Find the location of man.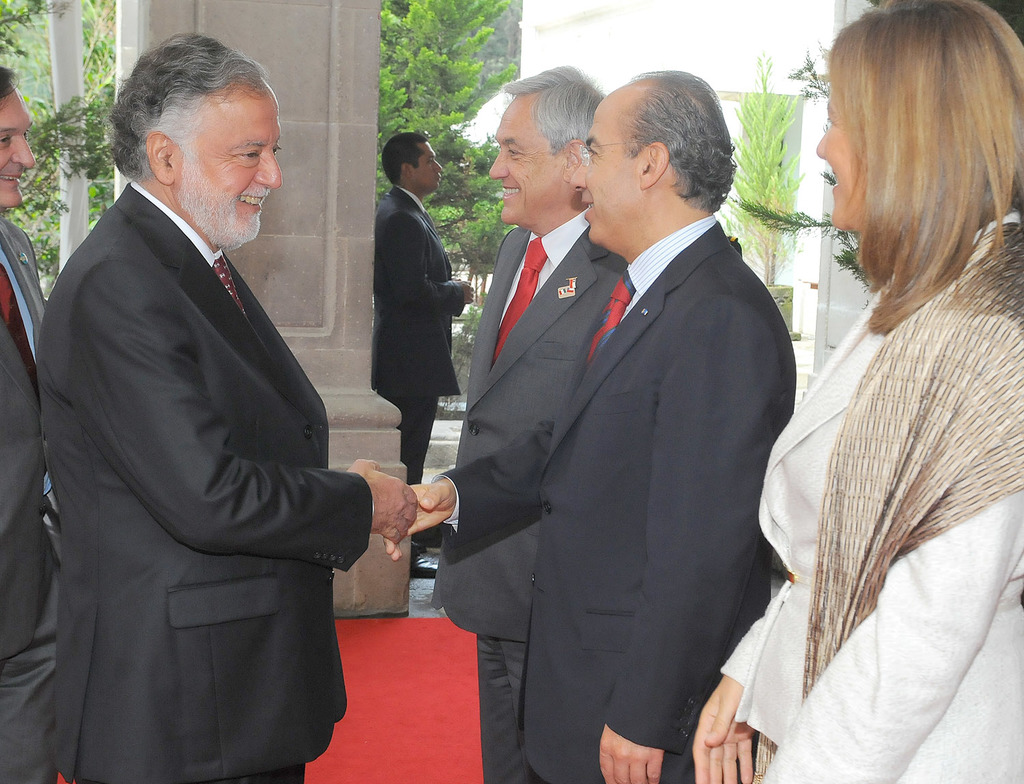
Location: region(0, 61, 56, 783).
